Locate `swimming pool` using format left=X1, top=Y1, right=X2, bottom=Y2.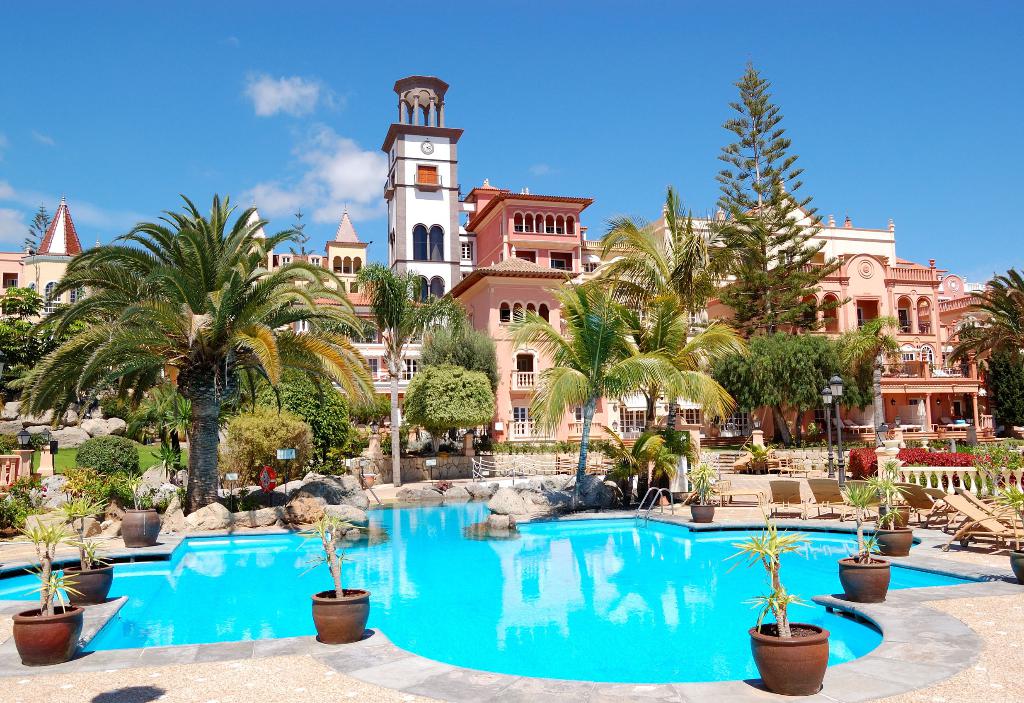
left=0, top=499, right=1023, bottom=702.
